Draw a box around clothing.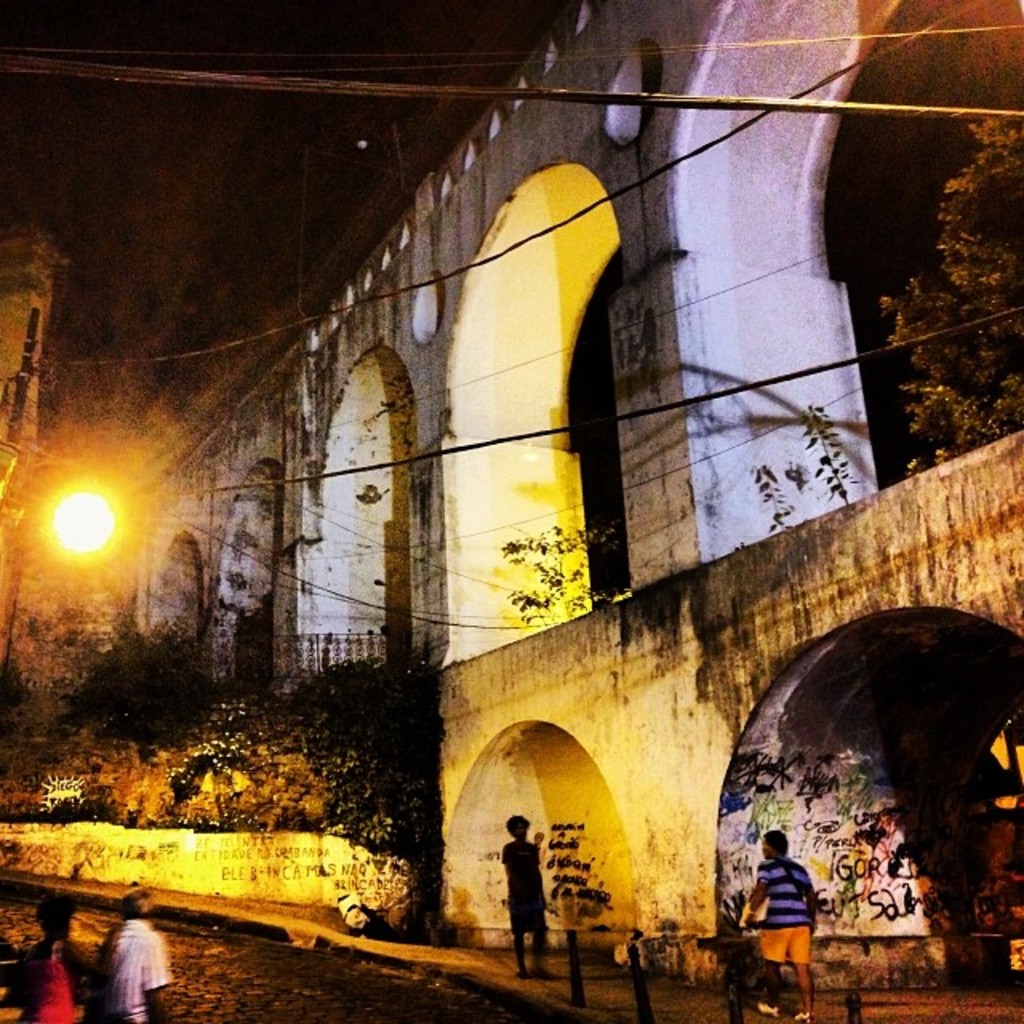
select_region(744, 850, 843, 978).
